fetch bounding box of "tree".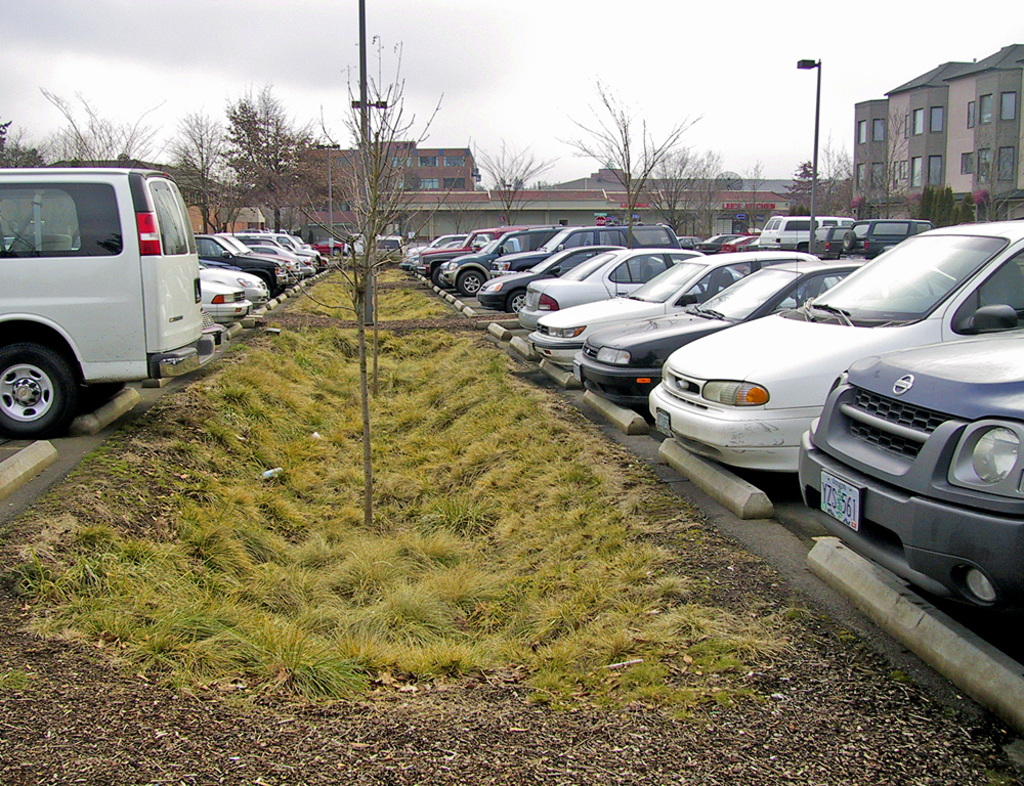
Bbox: {"x1": 30, "y1": 82, "x2": 174, "y2": 179}.
